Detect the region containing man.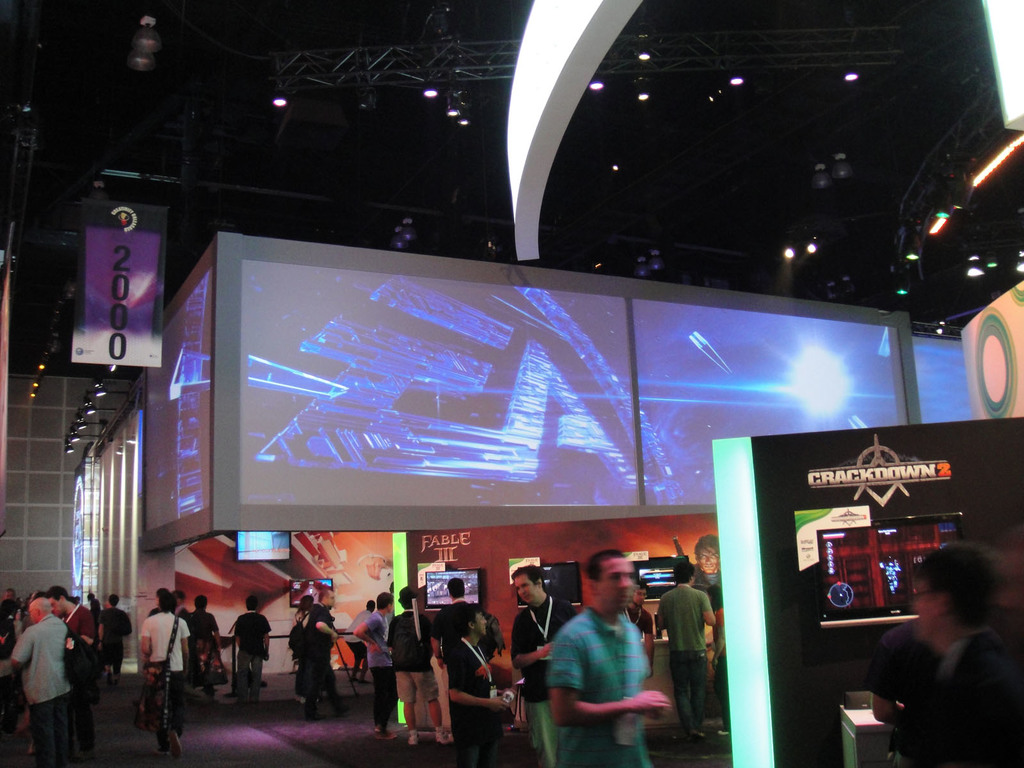
Rect(511, 563, 579, 767).
